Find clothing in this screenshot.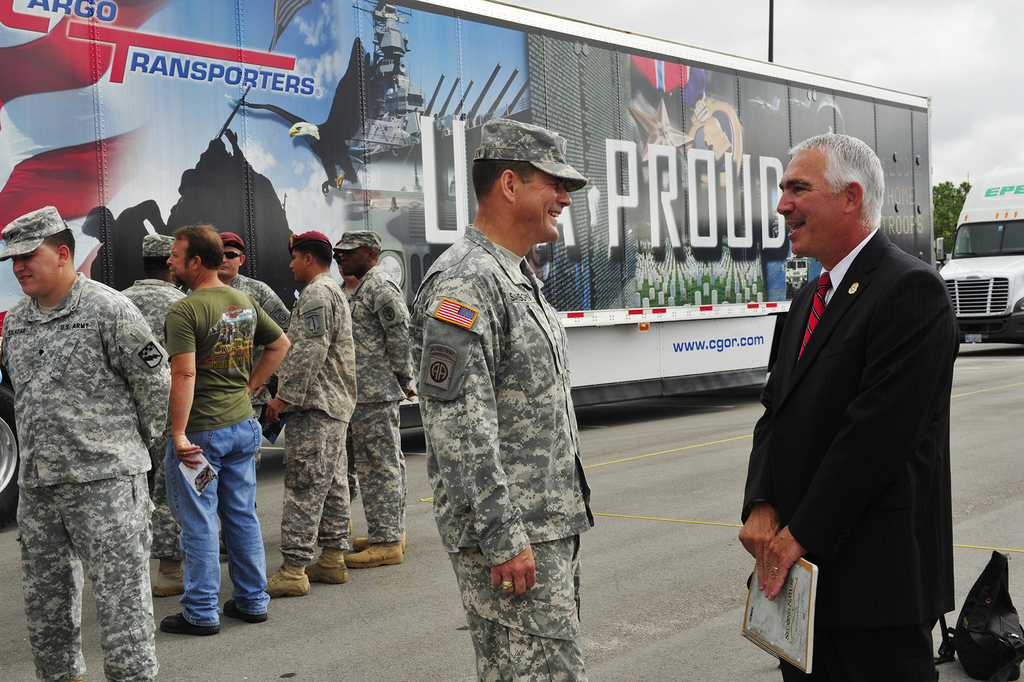
The bounding box for clothing is (227, 276, 292, 331).
